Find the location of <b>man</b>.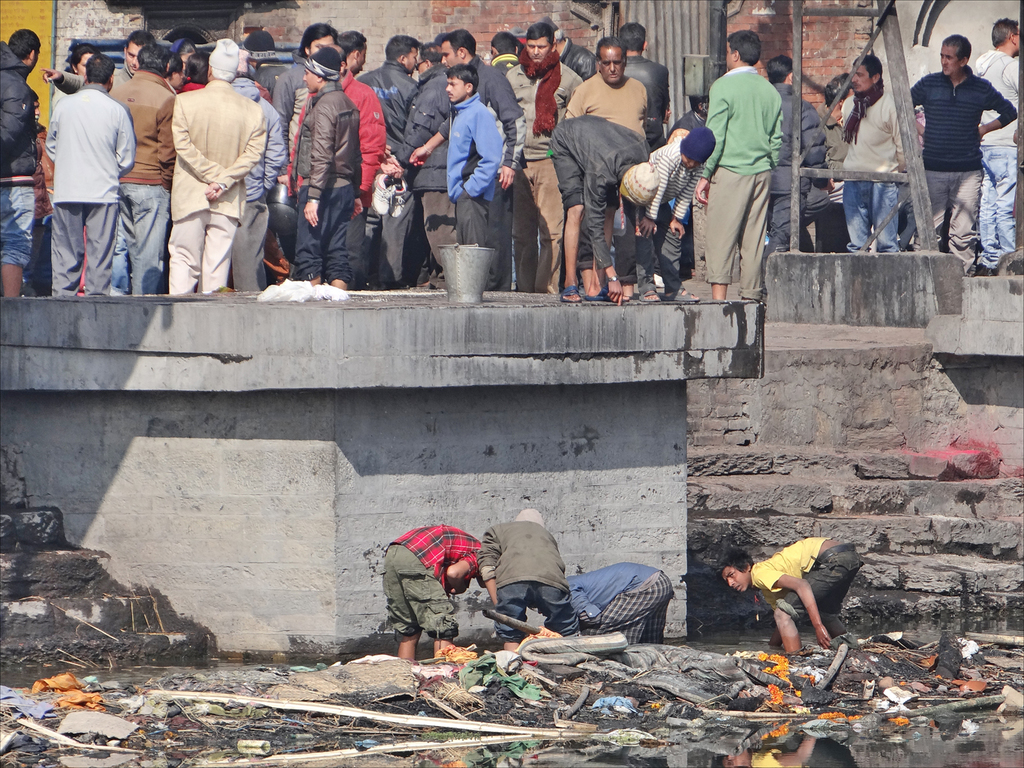
Location: x1=837, y1=57, x2=917, y2=253.
